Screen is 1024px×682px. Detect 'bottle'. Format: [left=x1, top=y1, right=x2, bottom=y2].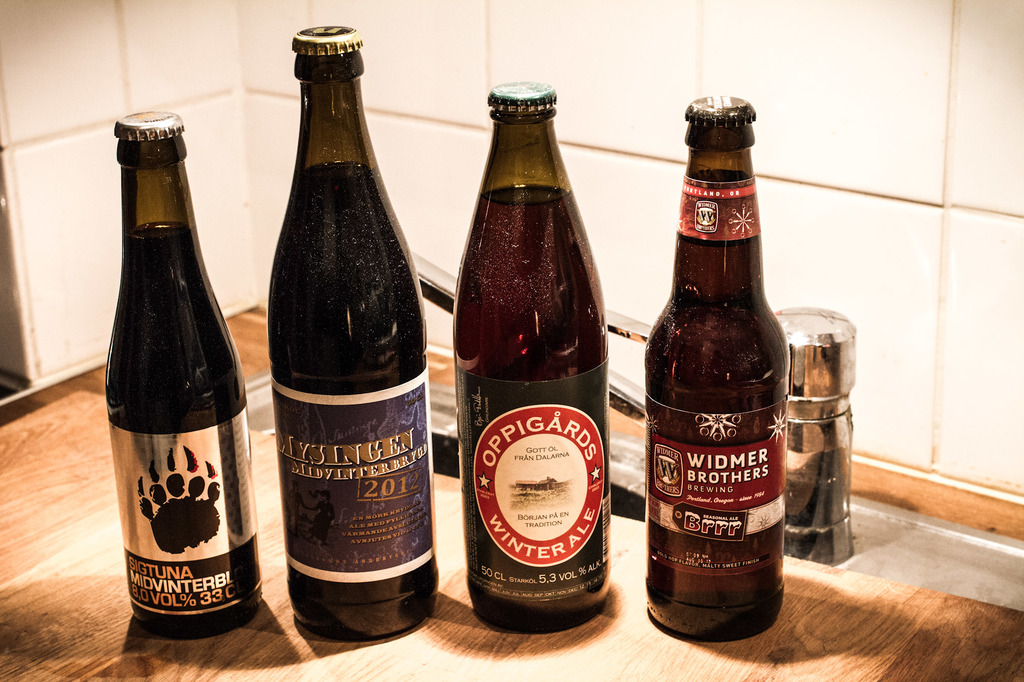
[left=646, top=93, right=790, bottom=641].
